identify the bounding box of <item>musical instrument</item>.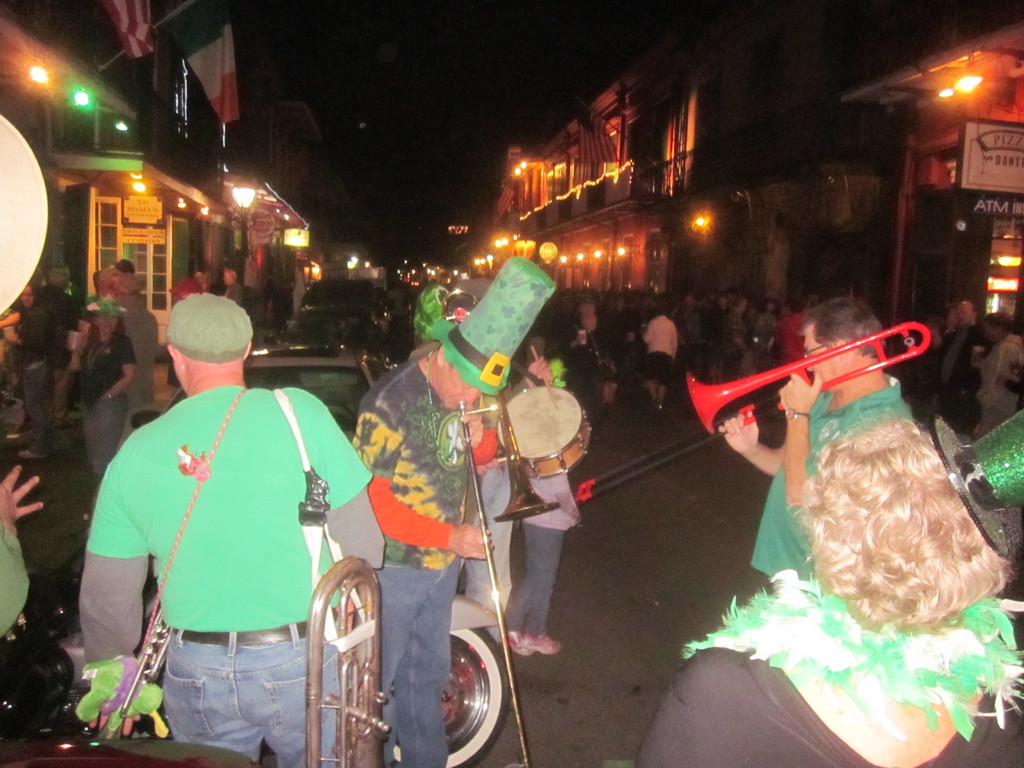
[449,385,558,767].
